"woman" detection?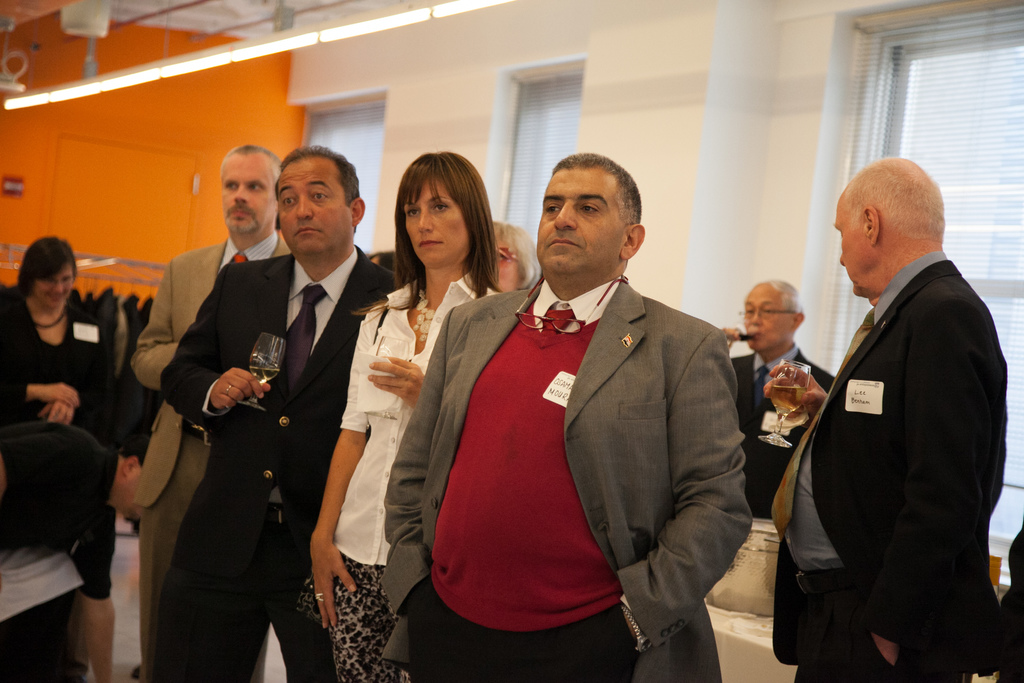
[306,148,505,682]
